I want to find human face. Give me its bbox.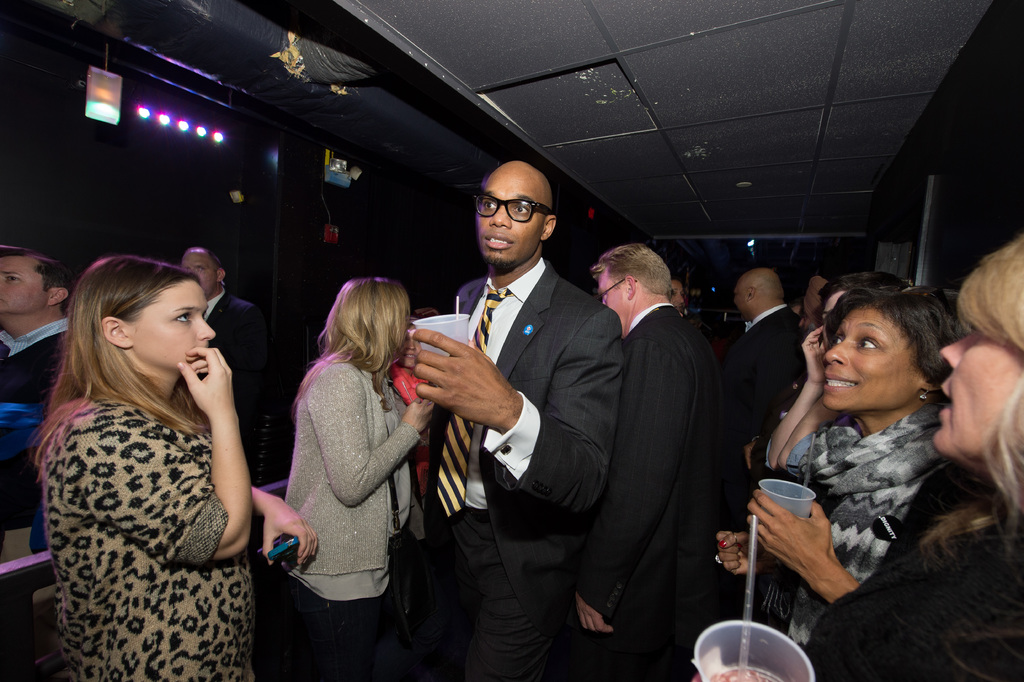
[x1=596, y1=269, x2=628, y2=329].
